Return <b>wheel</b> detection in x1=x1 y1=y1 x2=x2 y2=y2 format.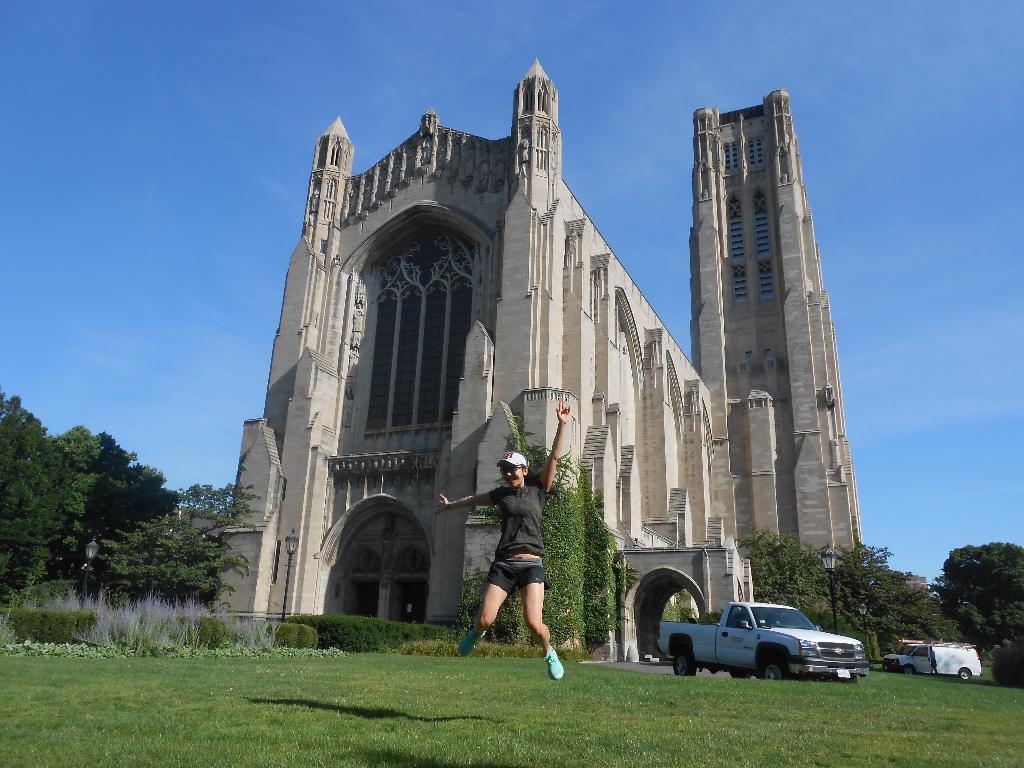
x1=730 y1=673 x2=751 y2=680.
